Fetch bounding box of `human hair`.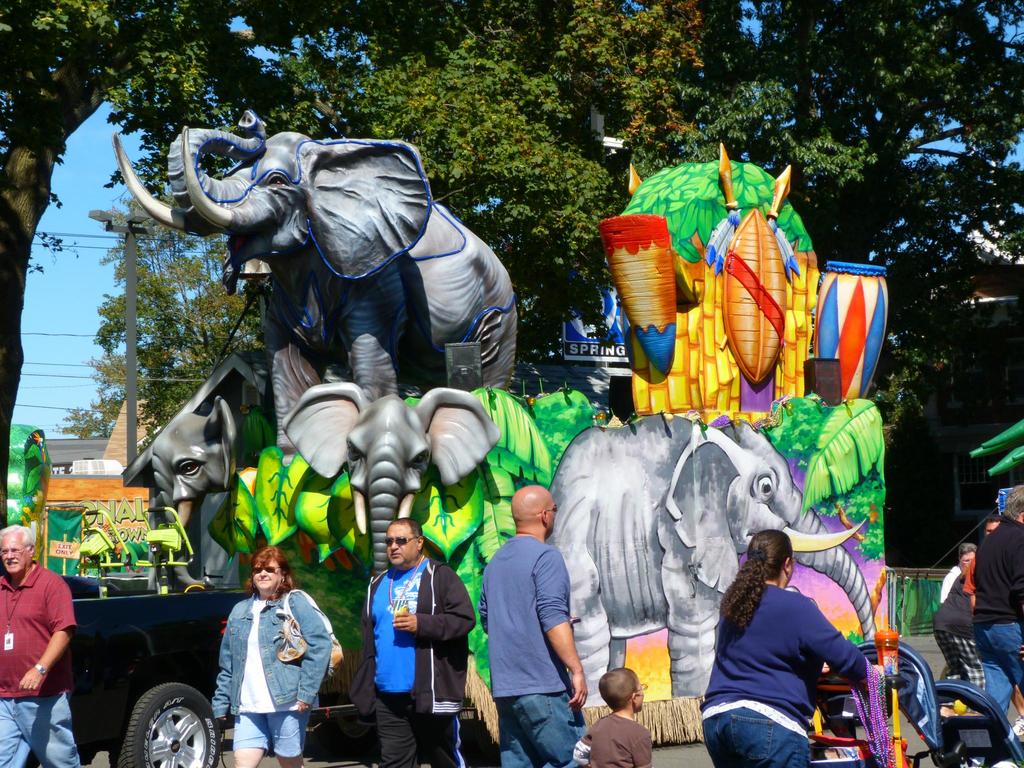
Bbox: 1001 480 1023 518.
